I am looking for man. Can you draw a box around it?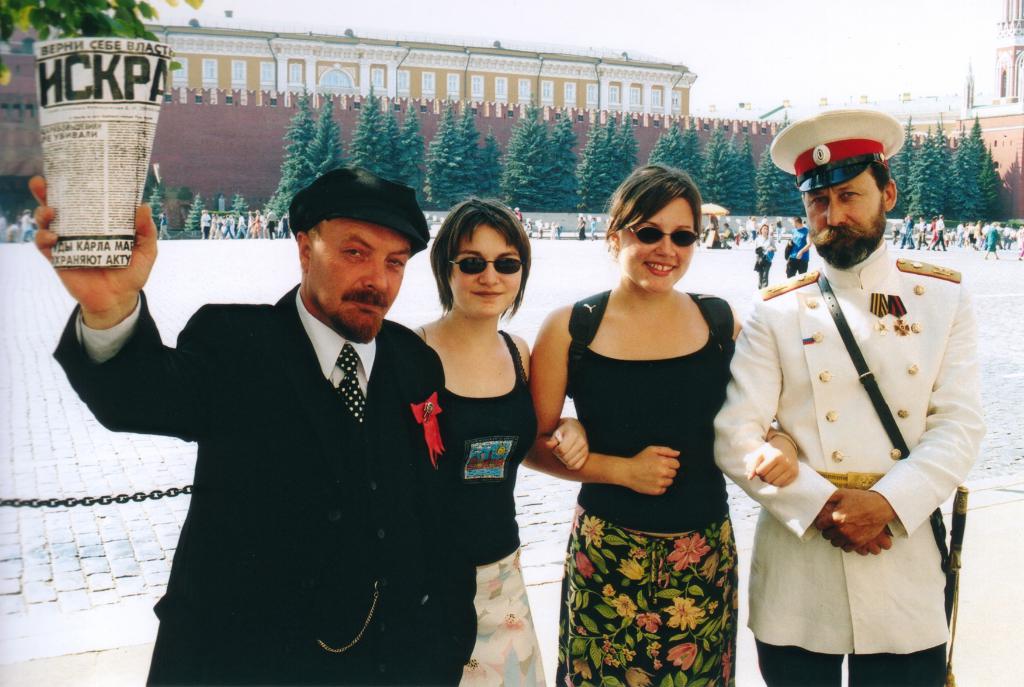
Sure, the bounding box is region(786, 214, 816, 281).
